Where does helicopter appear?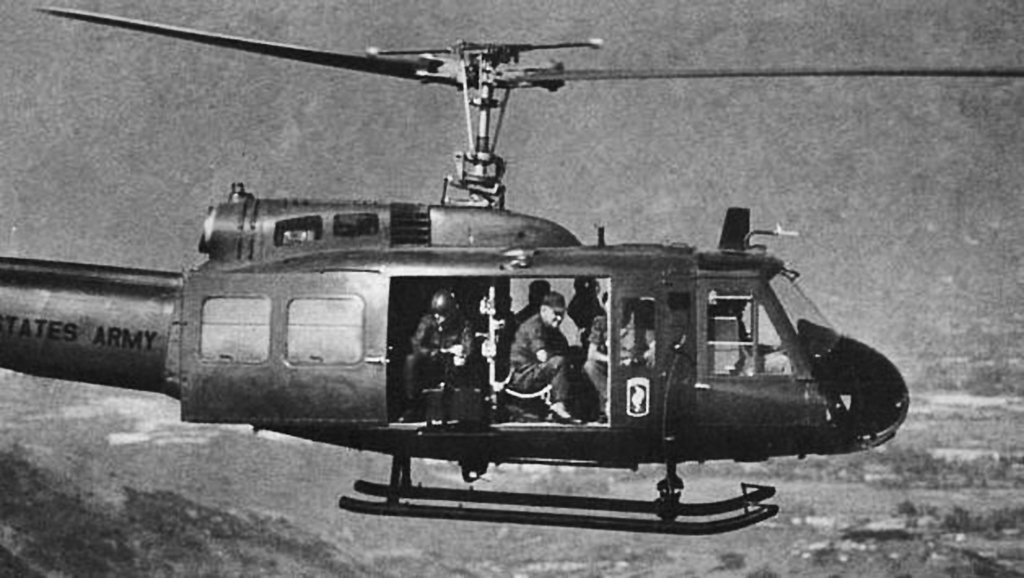
Appears at bbox(0, 3, 1023, 538).
